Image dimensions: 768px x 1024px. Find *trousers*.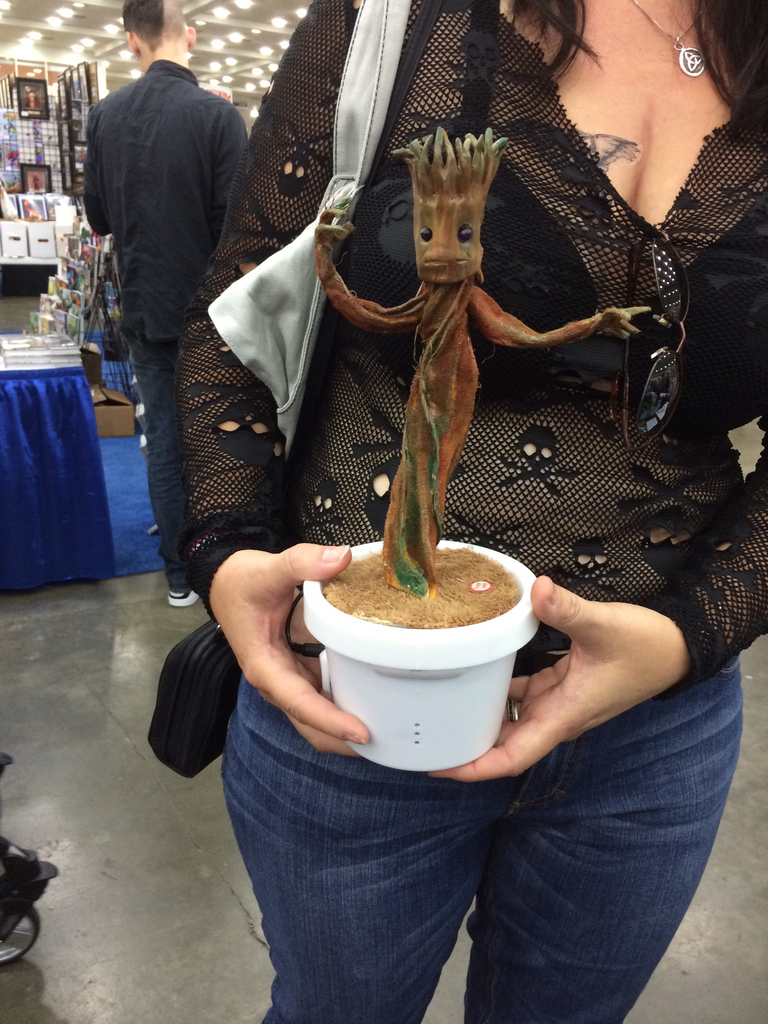
<box>217,695,742,1023</box>.
